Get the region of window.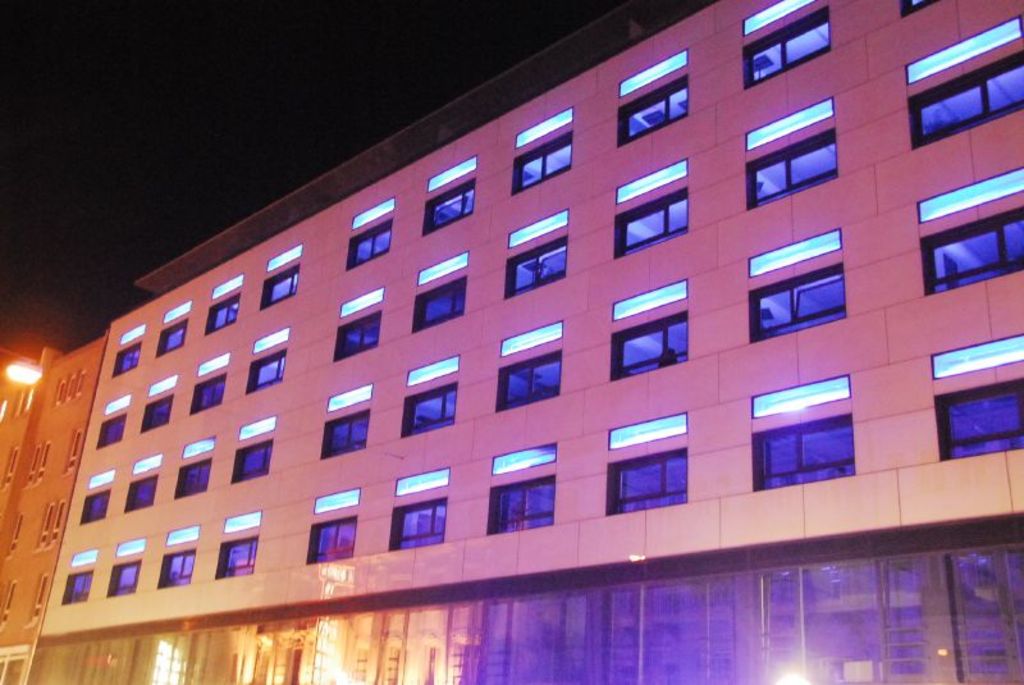
box(232, 414, 275, 438).
